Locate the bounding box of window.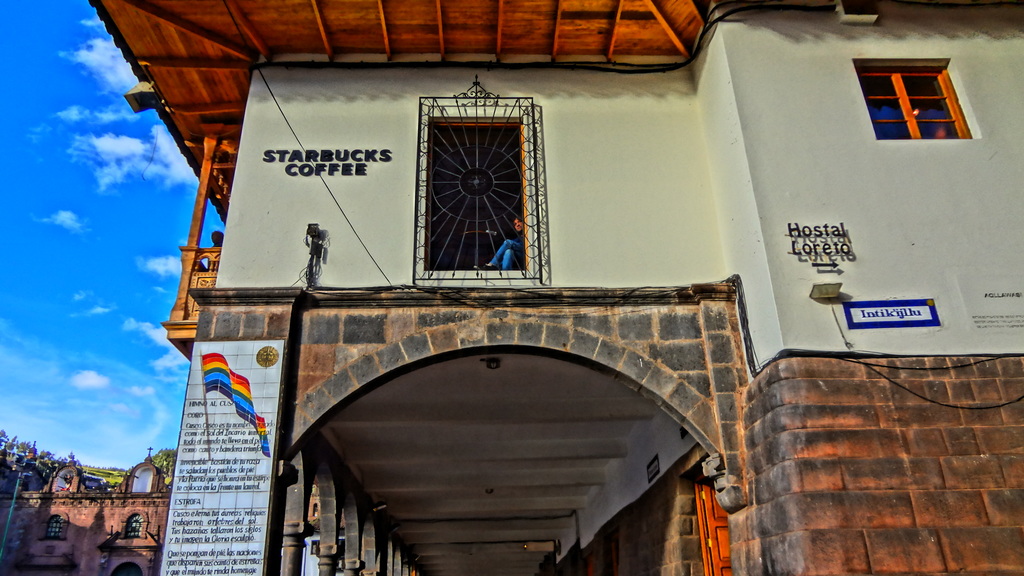
Bounding box: 118, 511, 147, 540.
